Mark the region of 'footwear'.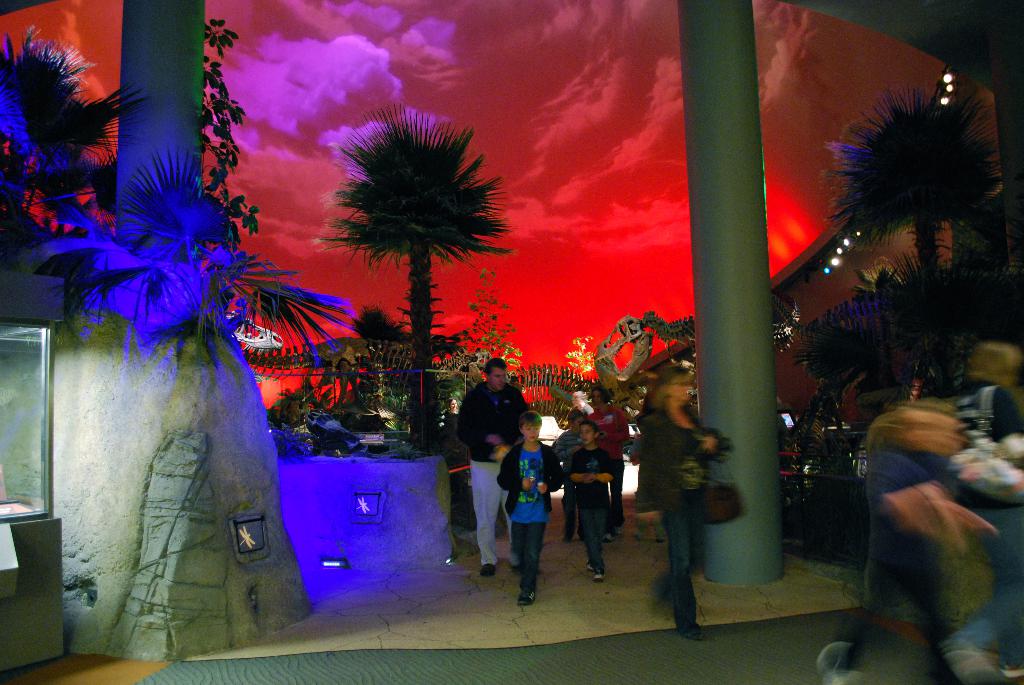
Region: bbox=[681, 617, 706, 638].
